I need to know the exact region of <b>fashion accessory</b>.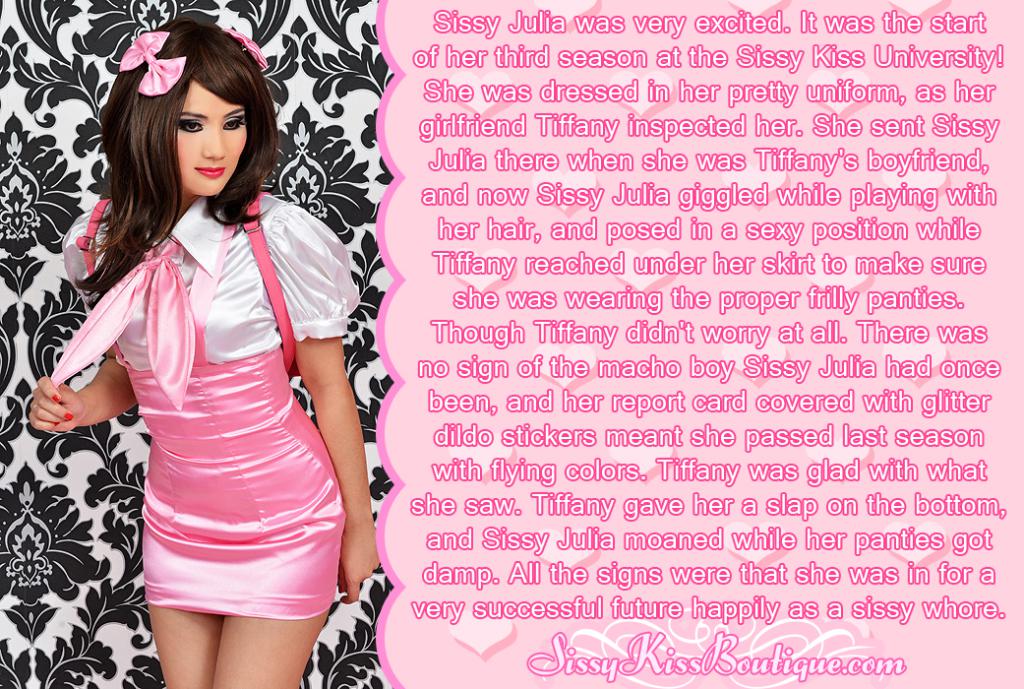
Region: x1=28, y1=404, x2=39, y2=413.
